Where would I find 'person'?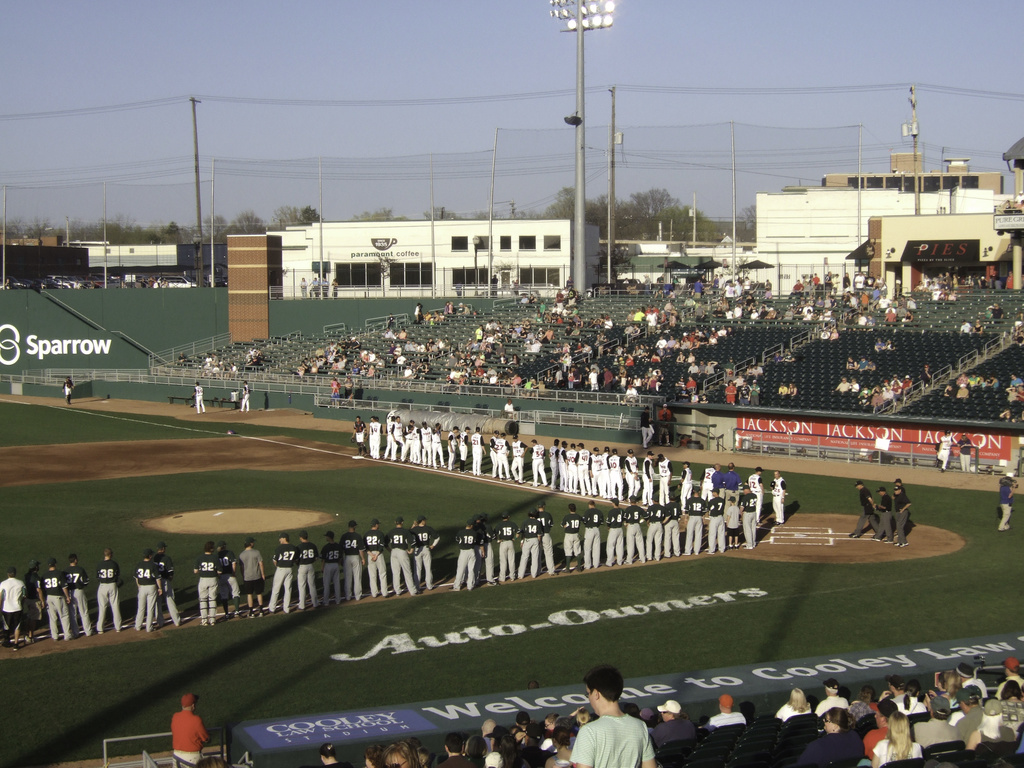
At box(646, 492, 669, 559).
